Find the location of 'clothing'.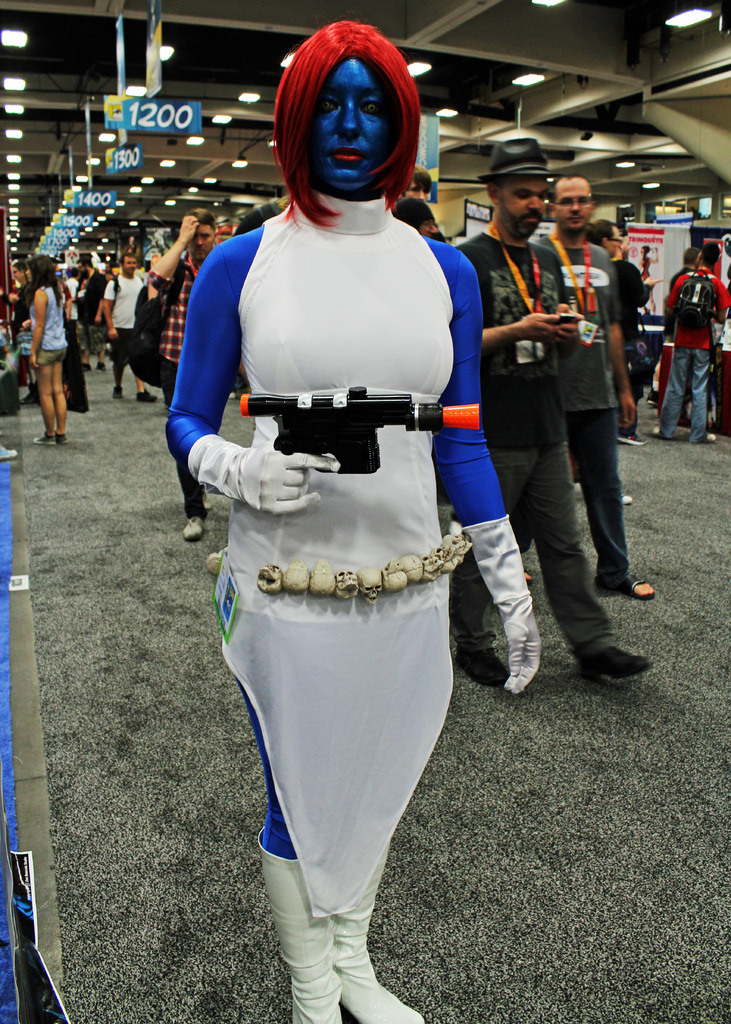
Location: <region>670, 268, 725, 445</region>.
